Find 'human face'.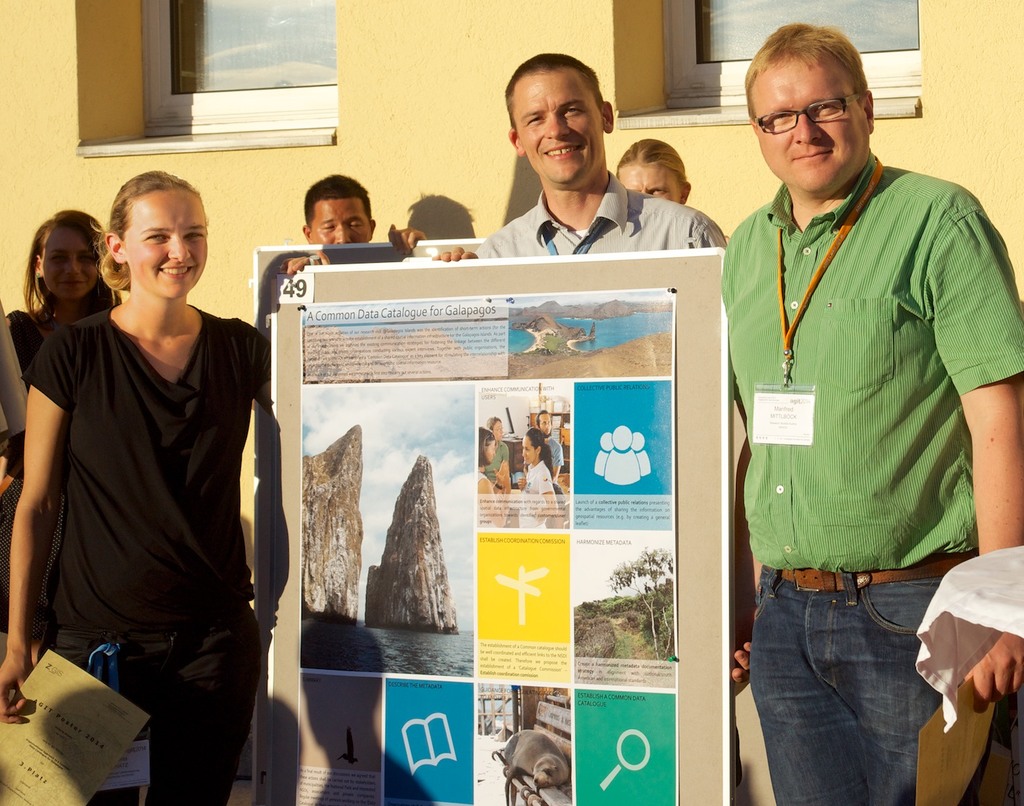
(left=44, top=228, right=97, bottom=299).
